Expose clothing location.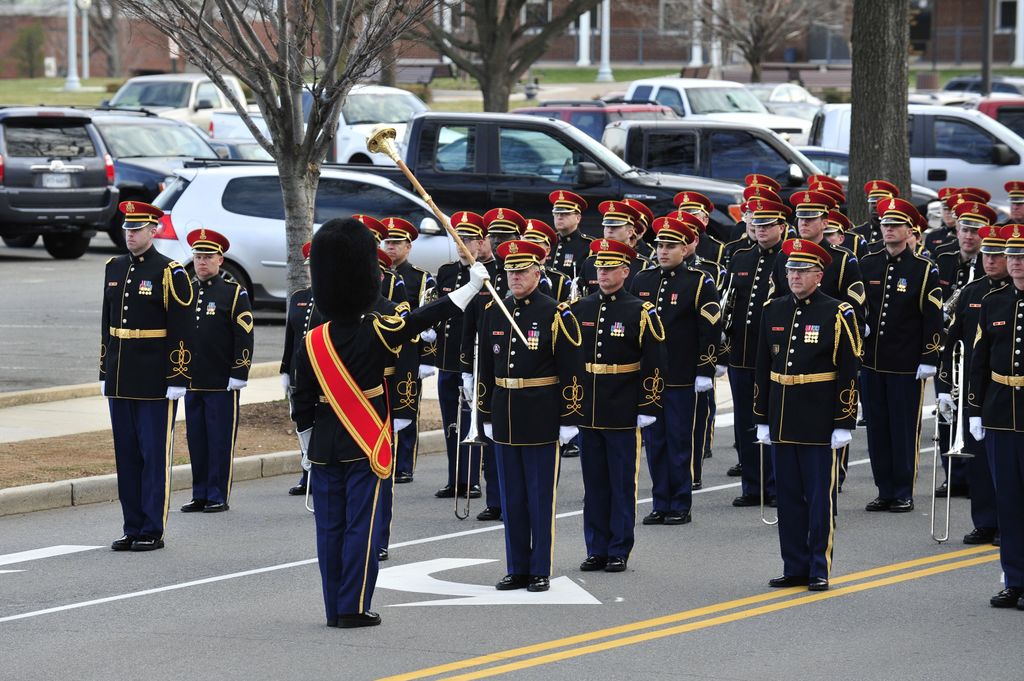
Exposed at 564,285,666,556.
